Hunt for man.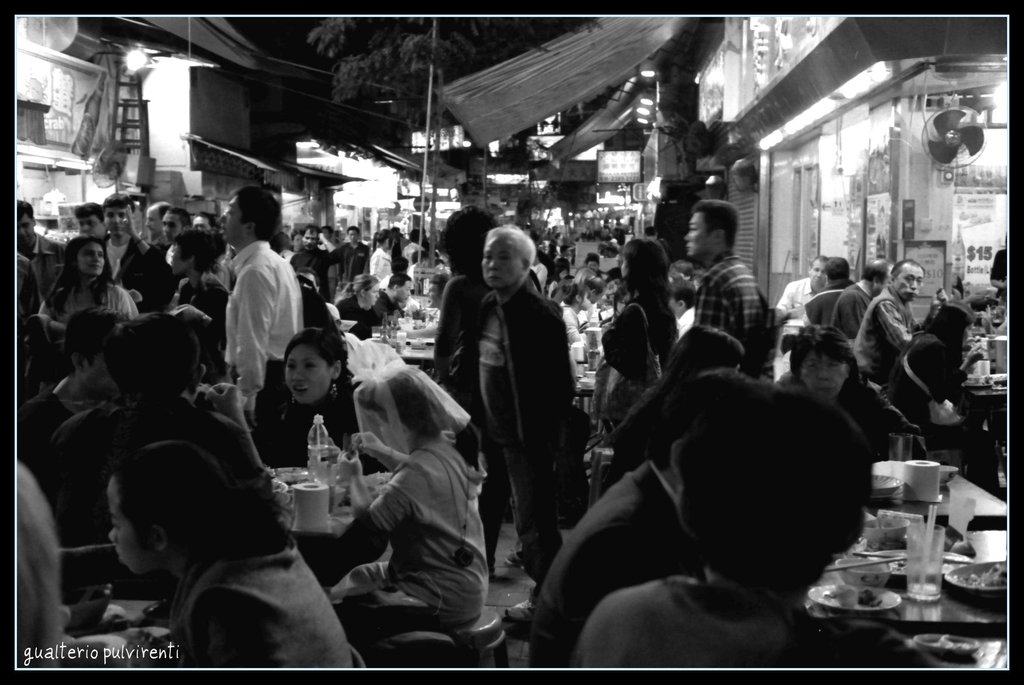
Hunted down at 682/201/770/378.
